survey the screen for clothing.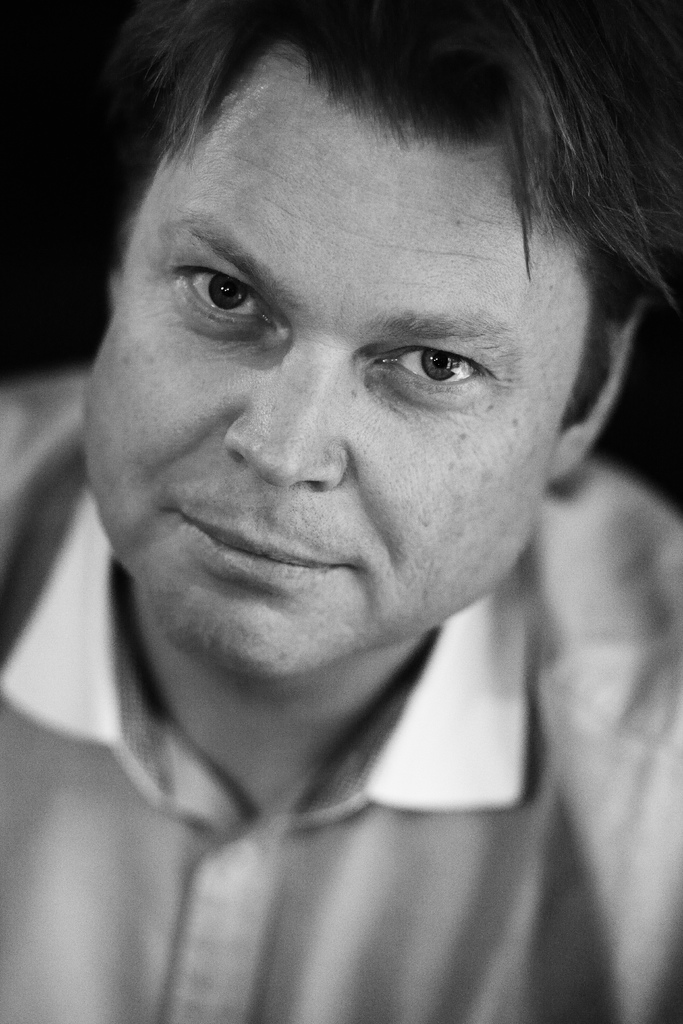
Survey found: x1=0, y1=371, x2=682, y2=1023.
